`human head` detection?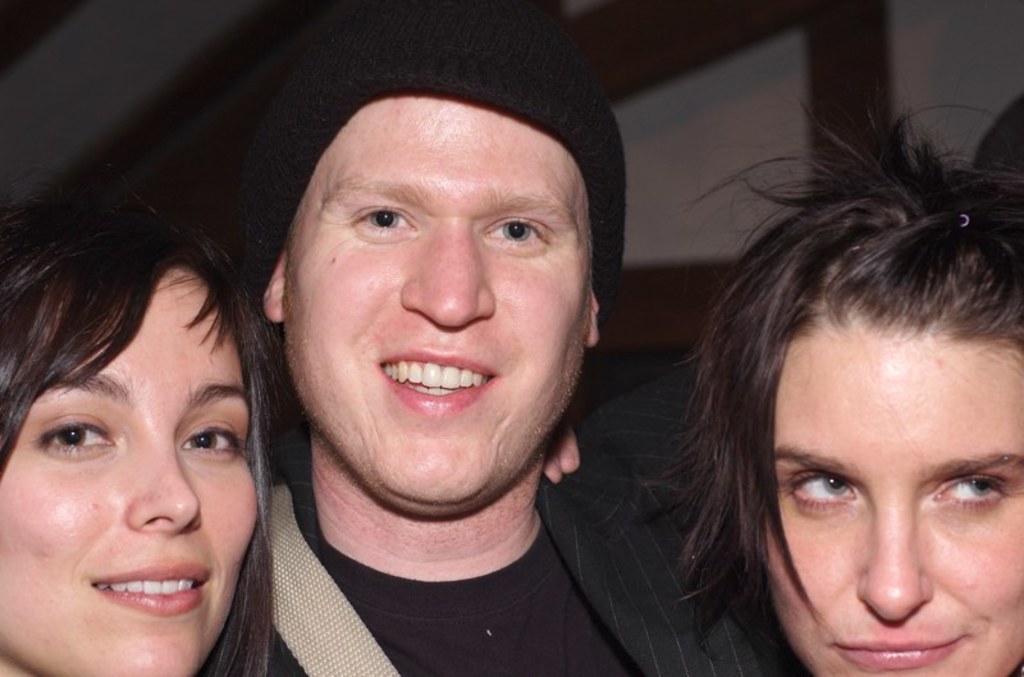
632:72:1023:676
